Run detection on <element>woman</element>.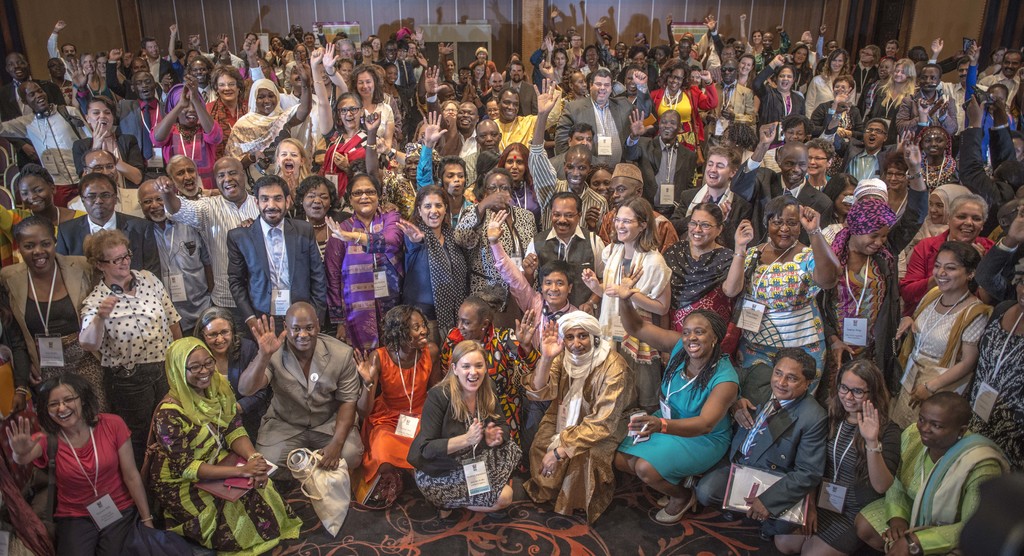
Result: (x1=269, y1=33, x2=281, y2=53).
